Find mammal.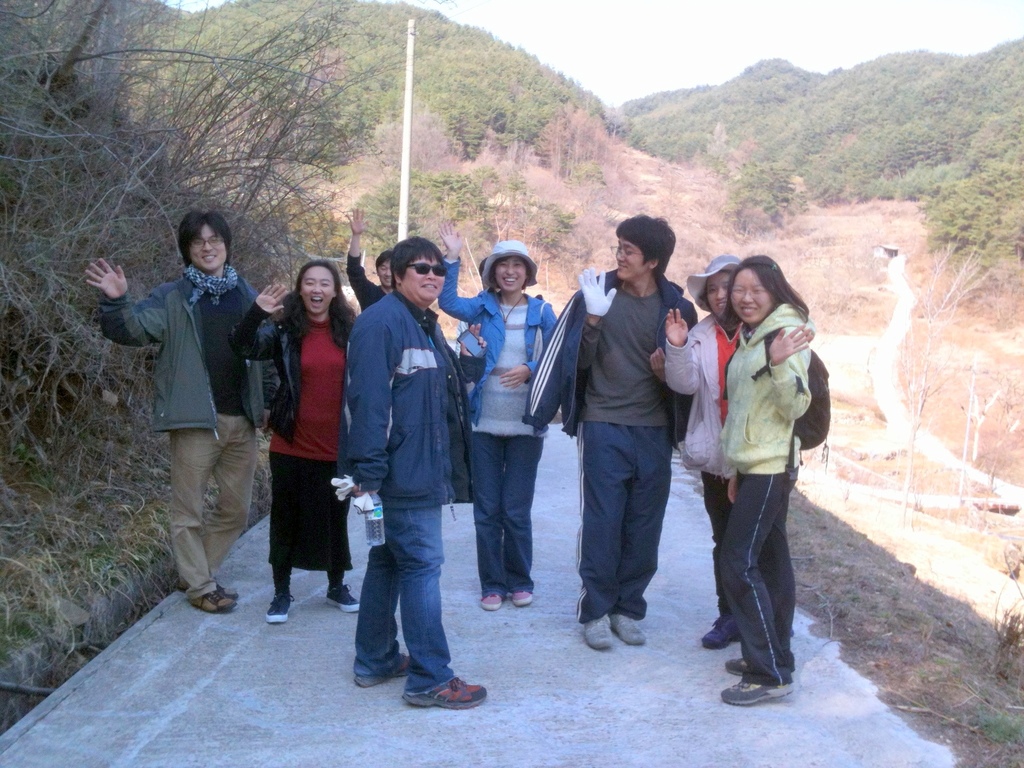
452/256/488/358.
